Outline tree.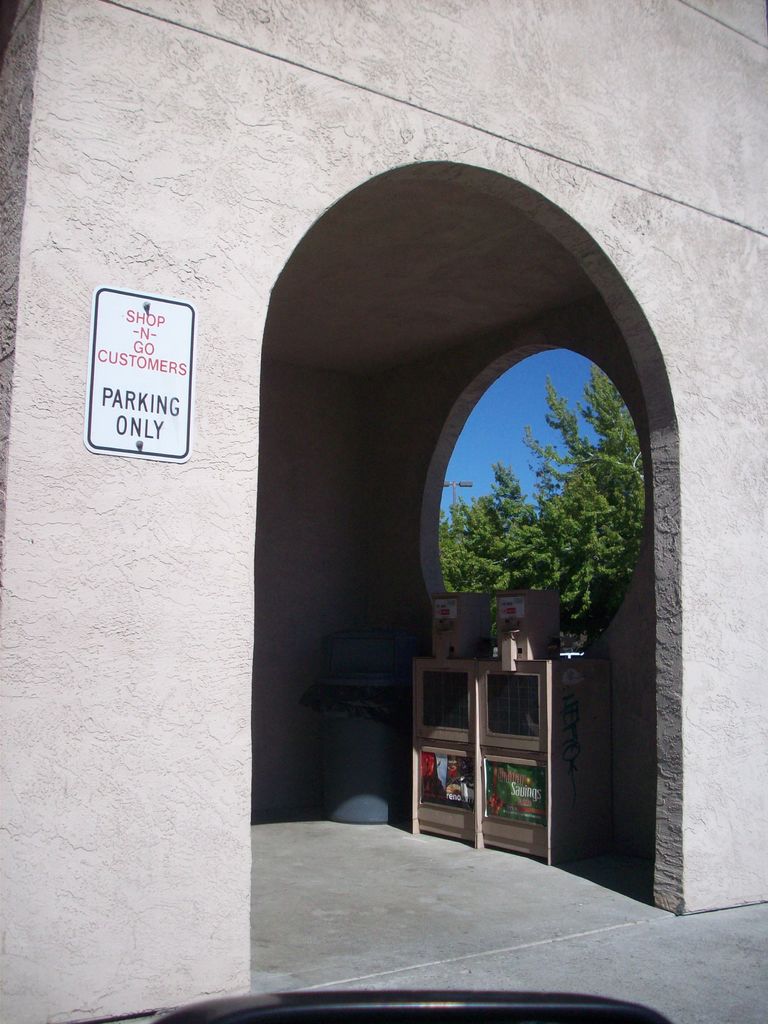
Outline: Rect(431, 371, 647, 662).
